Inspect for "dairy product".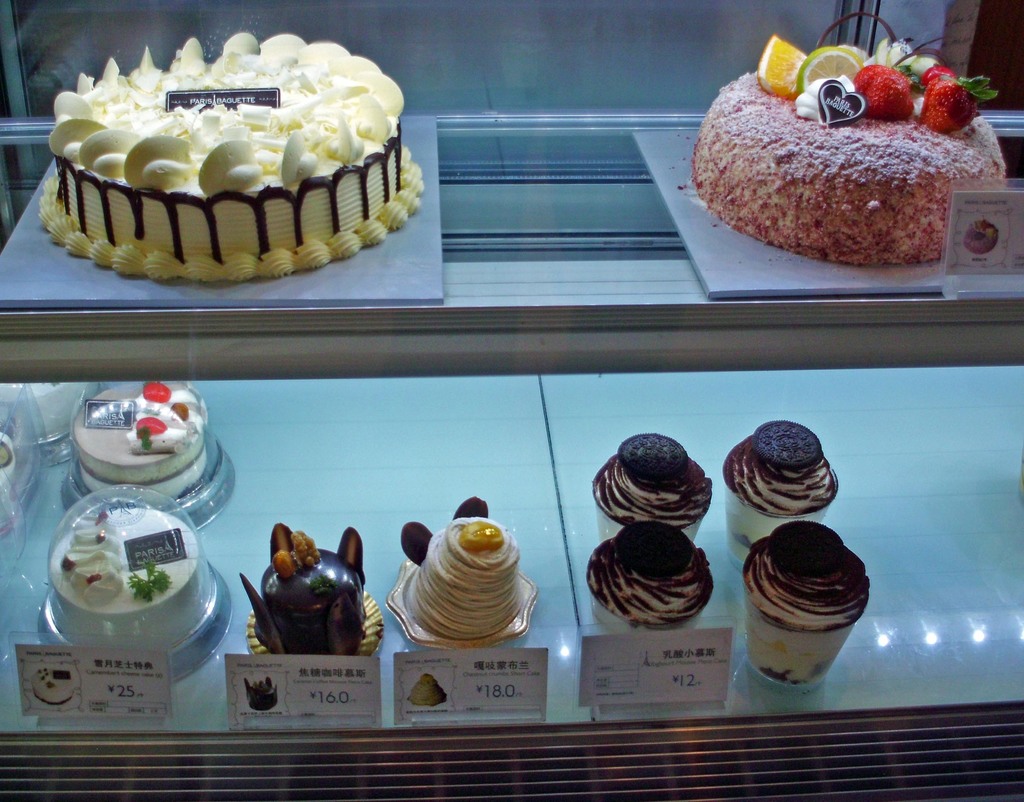
Inspection: {"left": 259, "top": 550, "right": 364, "bottom": 657}.
